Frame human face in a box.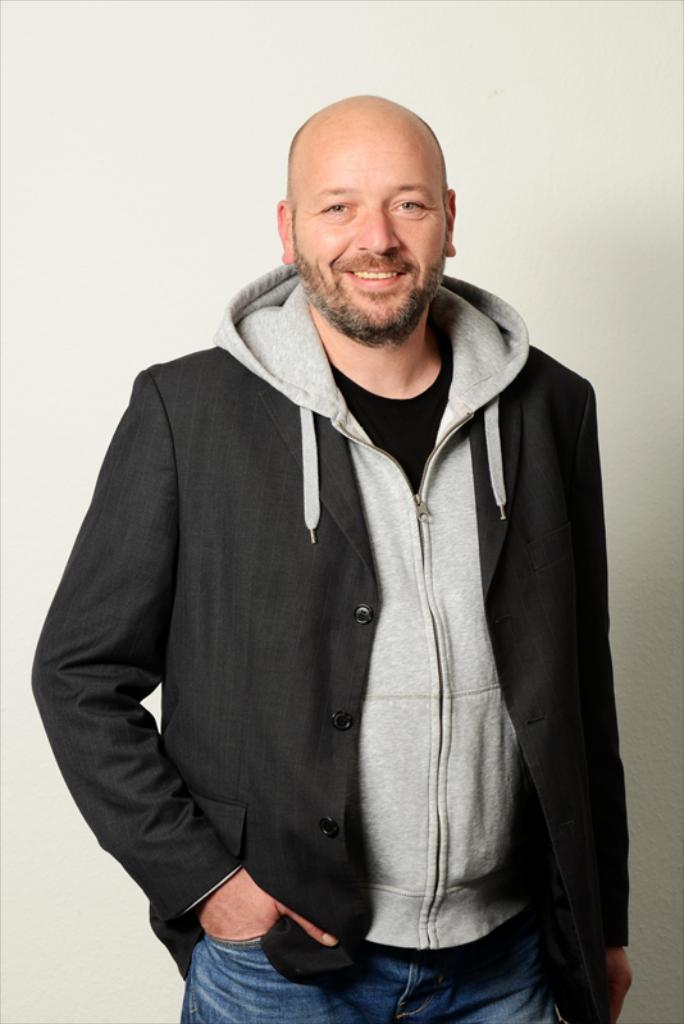
<region>291, 128, 447, 343</region>.
